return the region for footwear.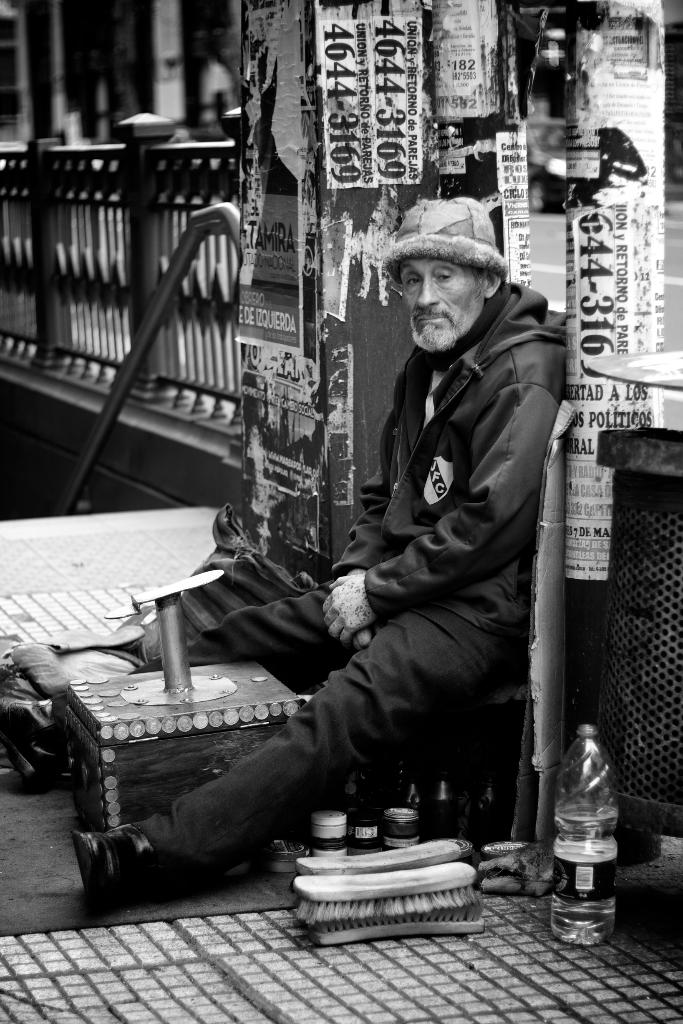
67,828,158,899.
